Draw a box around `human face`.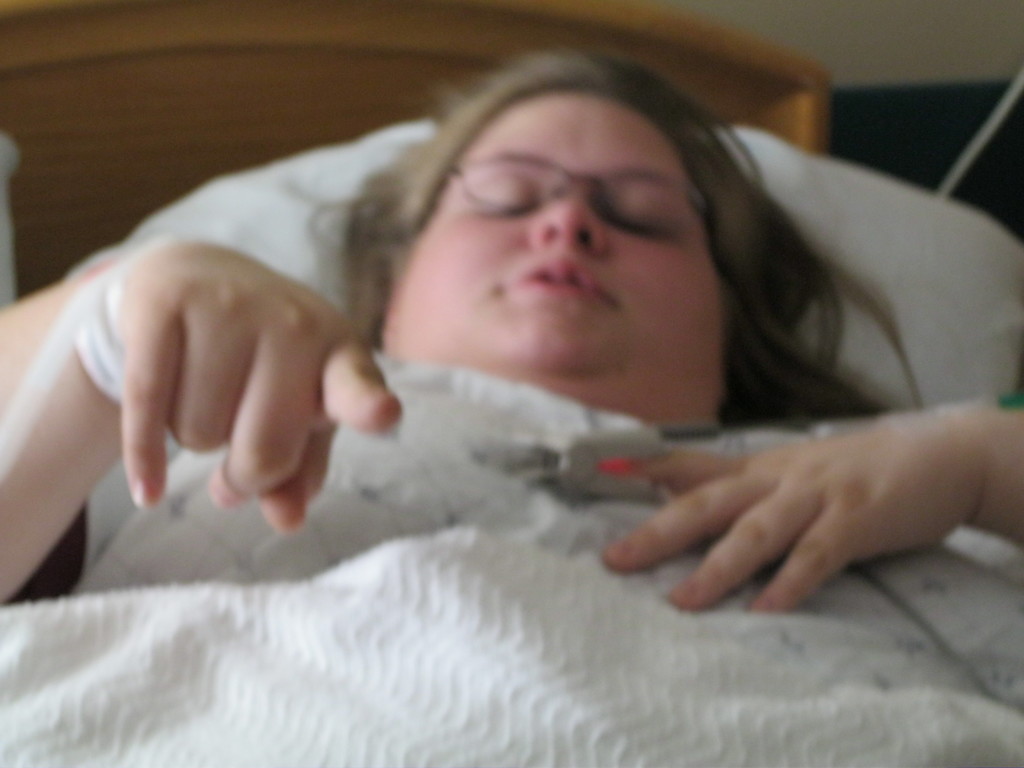
[381, 87, 720, 410].
